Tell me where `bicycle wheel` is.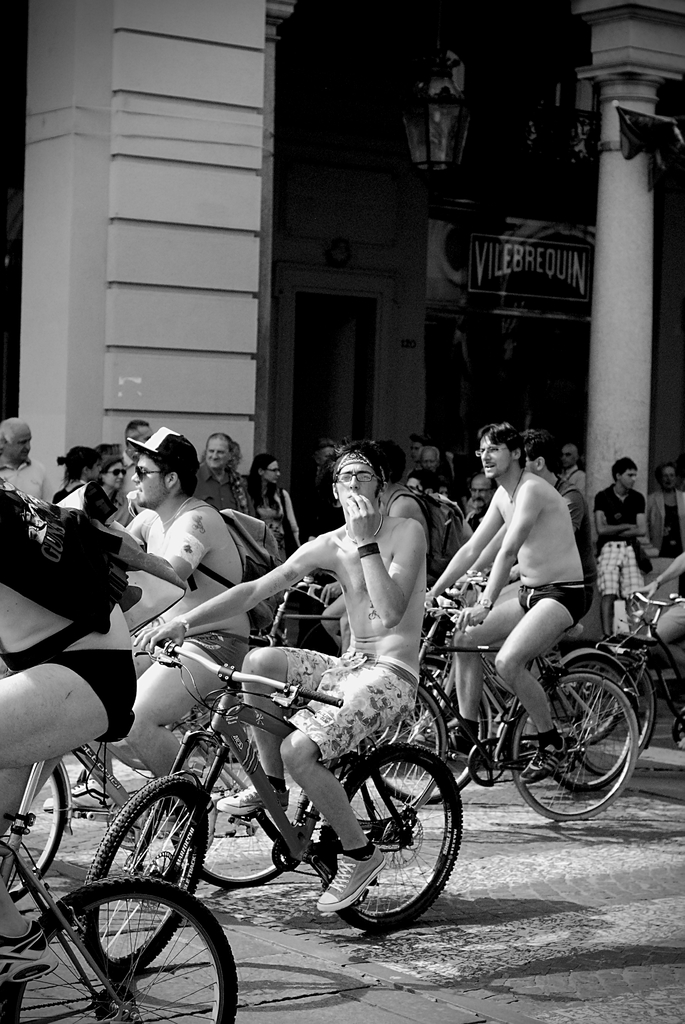
`bicycle wheel` is at bbox=[571, 659, 651, 777].
